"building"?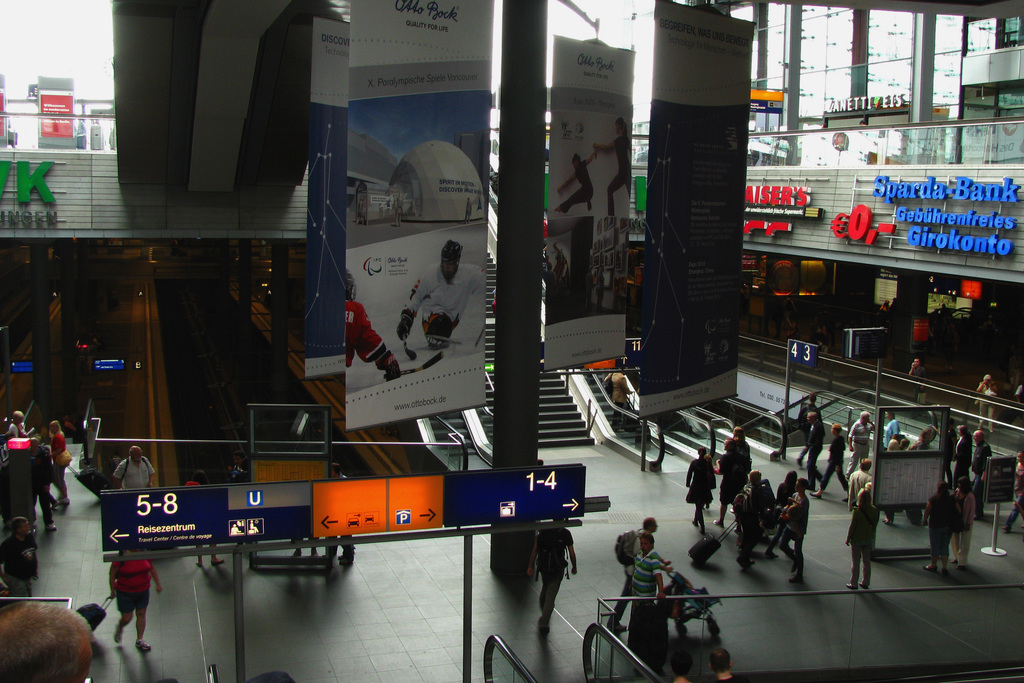
(x1=3, y1=0, x2=1011, y2=679)
